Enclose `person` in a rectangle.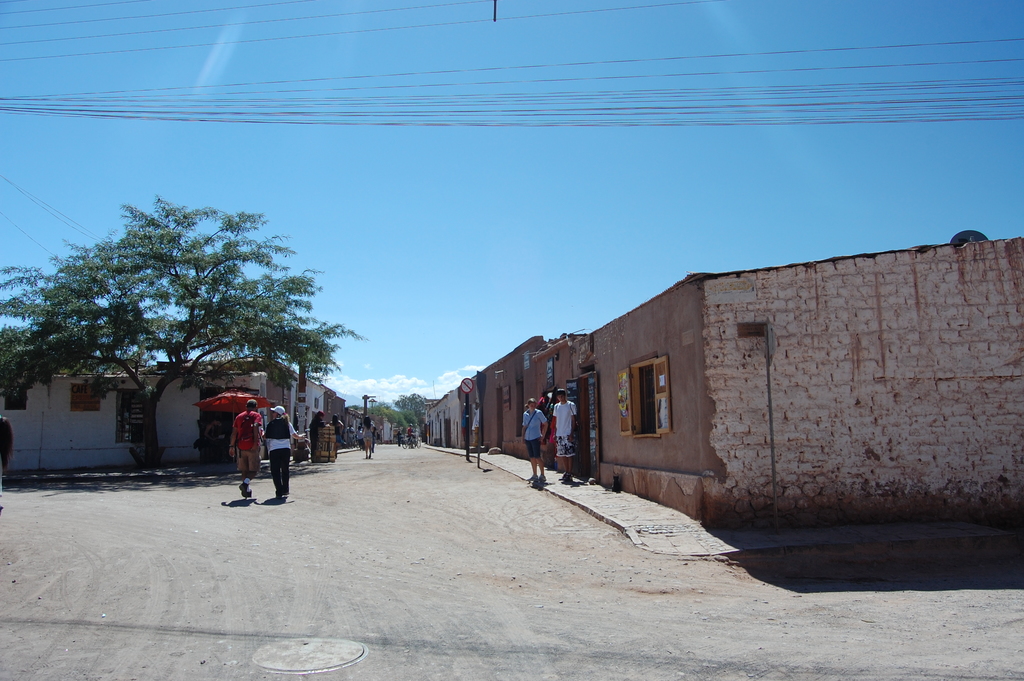
521 397 547 482.
